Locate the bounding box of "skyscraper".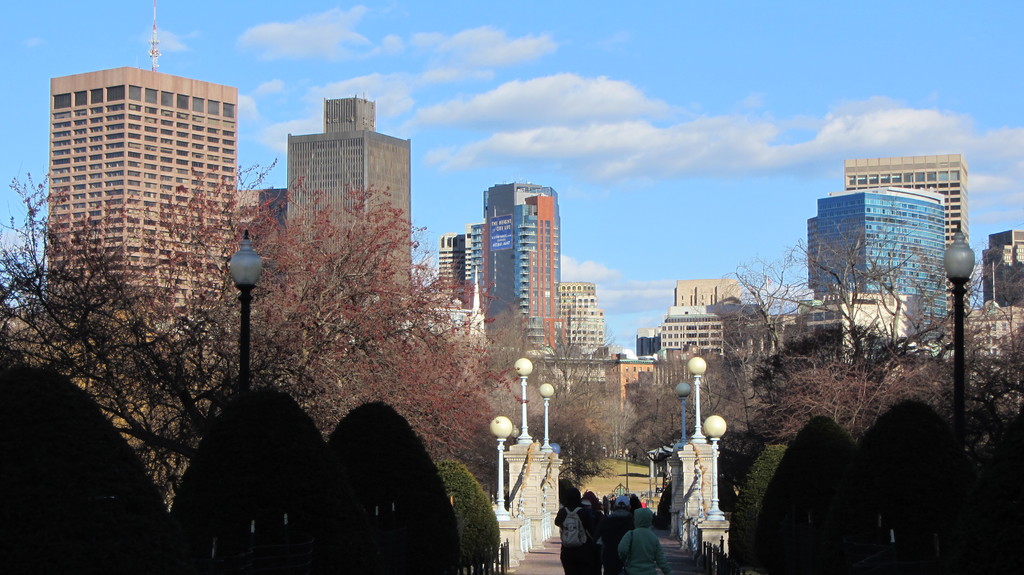
Bounding box: detection(291, 86, 423, 335).
